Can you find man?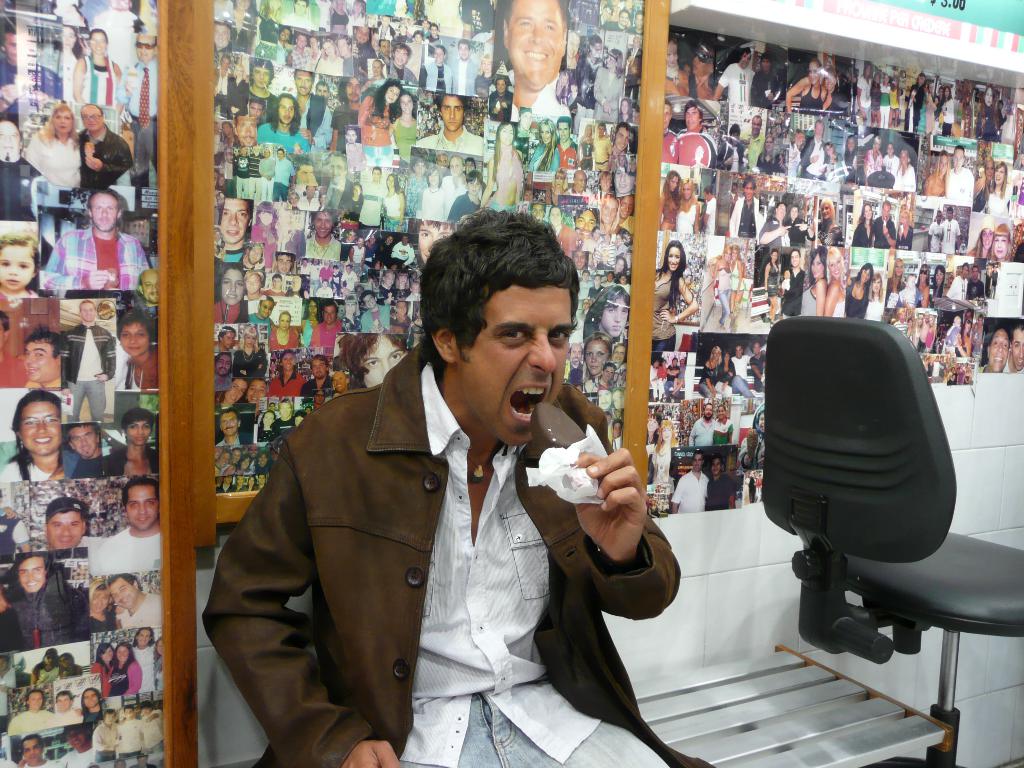
Yes, bounding box: (x1=141, y1=704, x2=163, y2=756).
